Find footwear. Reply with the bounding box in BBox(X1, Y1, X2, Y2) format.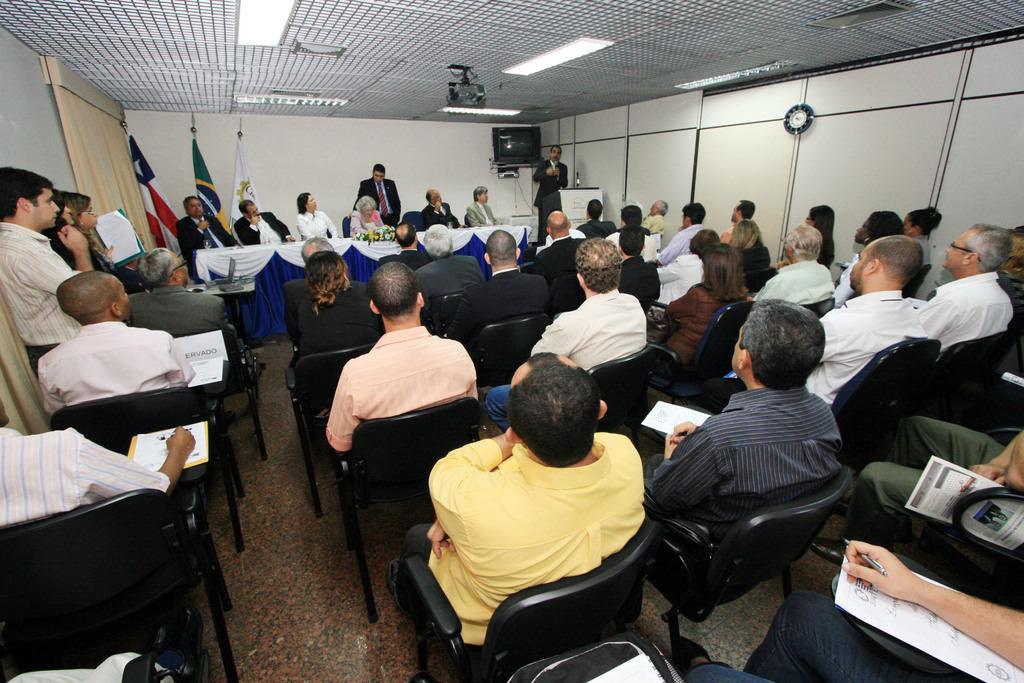
BBox(386, 555, 400, 589).
